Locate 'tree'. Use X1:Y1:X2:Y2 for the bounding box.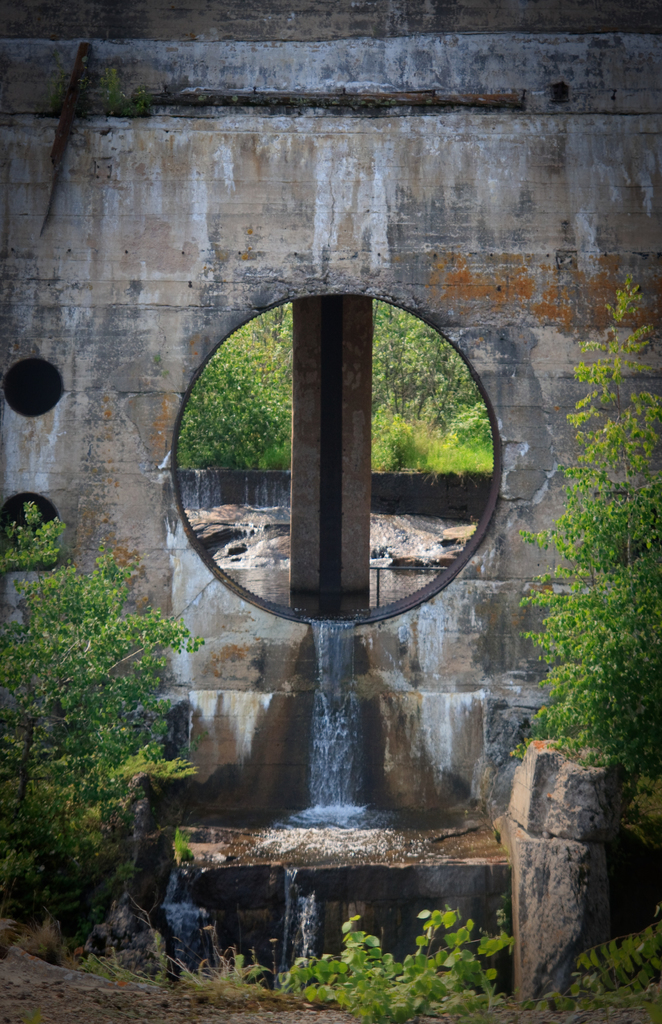
176:305:291:465.
